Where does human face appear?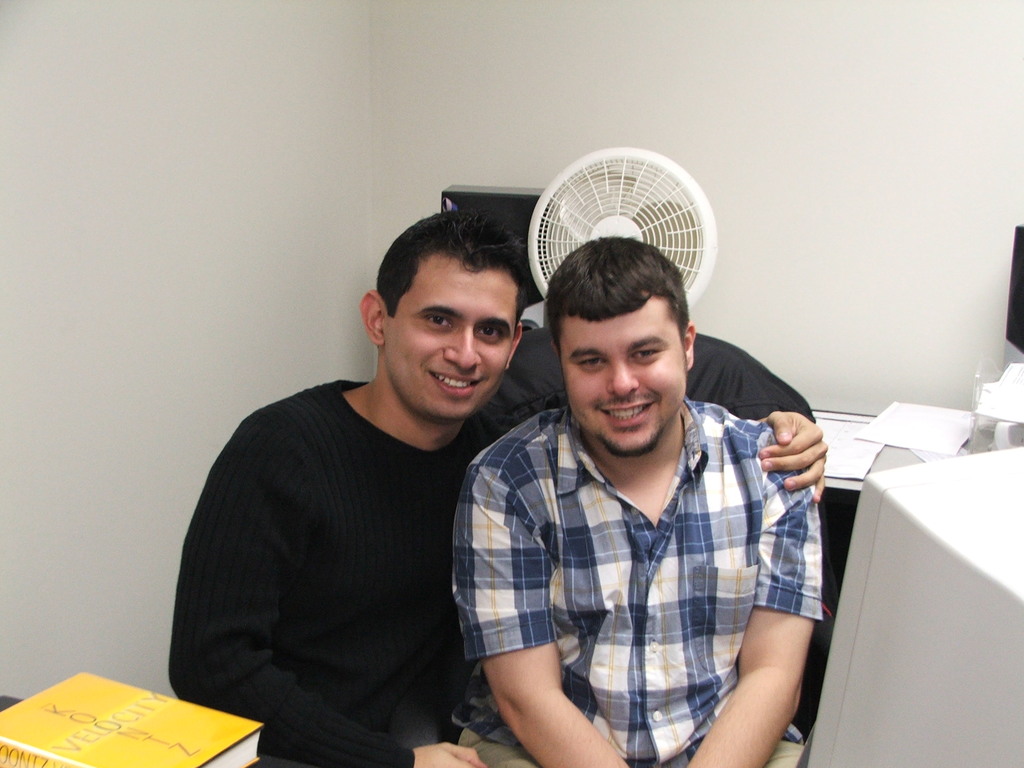
Appears at left=385, top=255, right=518, bottom=423.
